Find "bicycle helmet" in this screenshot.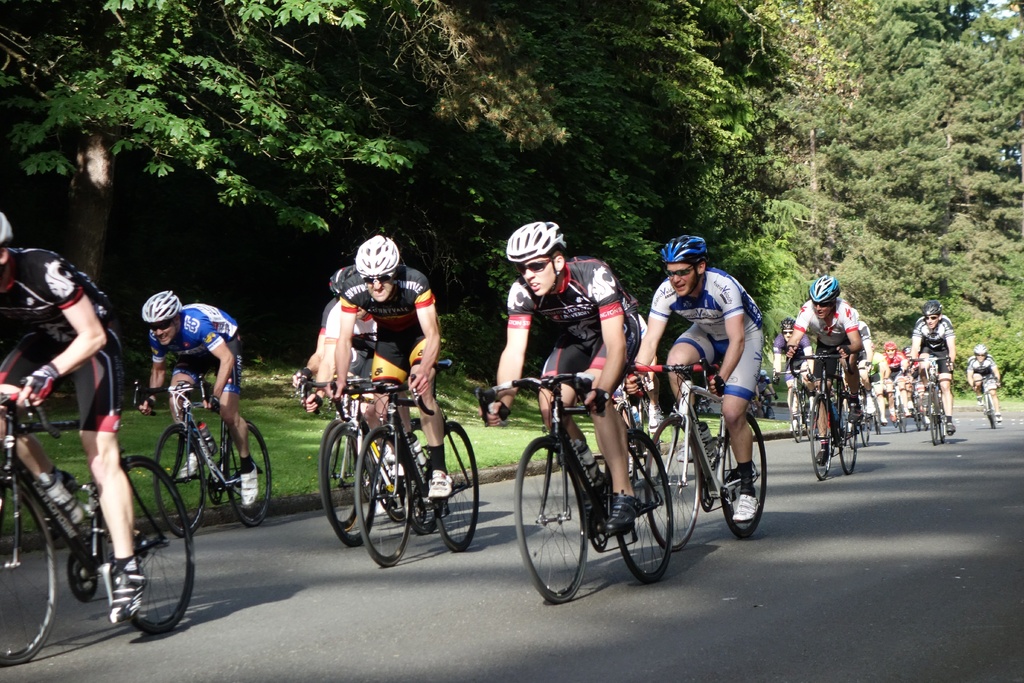
The bounding box for "bicycle helmet" is {"left": 0, "top": 206, "right": 12, "bottom": 251}.
